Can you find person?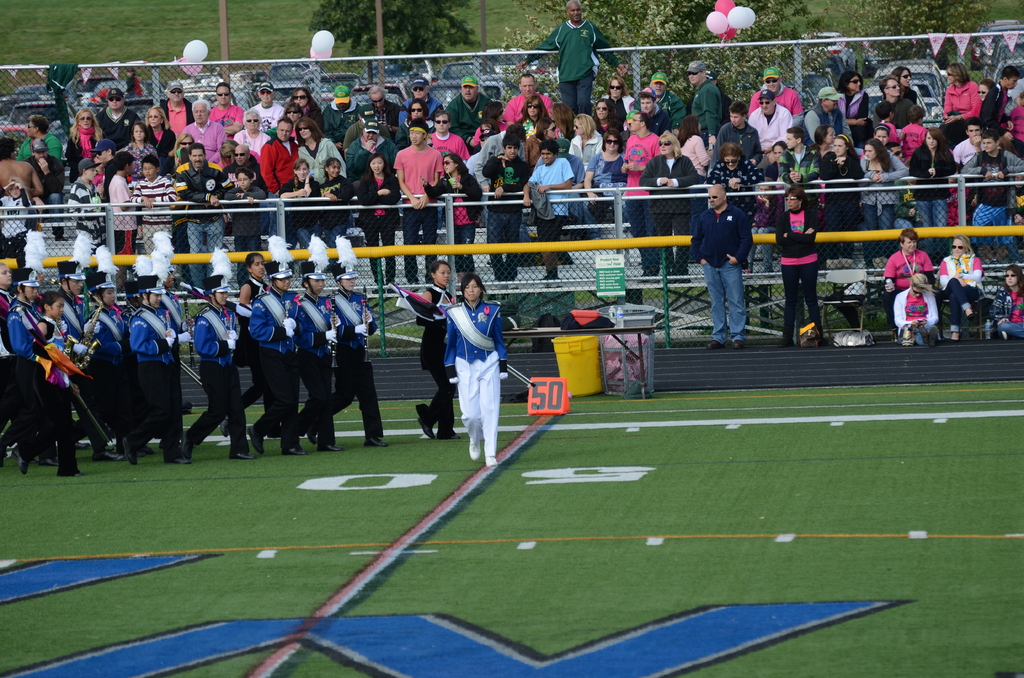
Yes, bounding box: 936 235 985 345.
